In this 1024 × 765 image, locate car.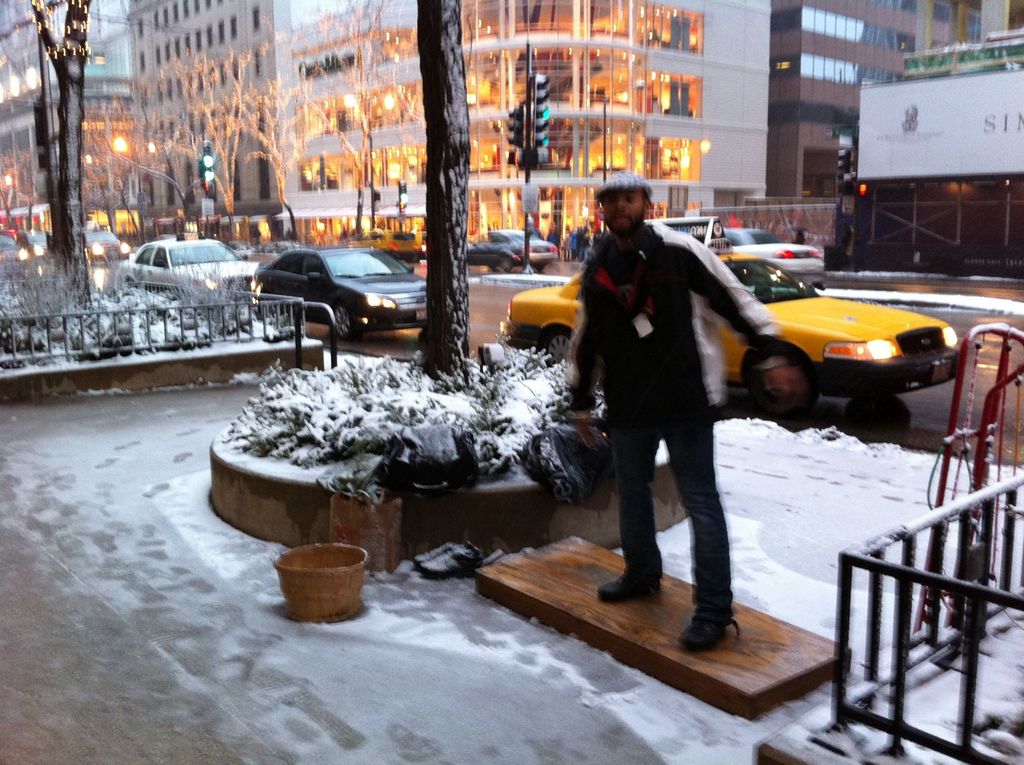
Bounding box: {"x1": 0, "y1": 232, "x2": 26, "y2": 262}.
